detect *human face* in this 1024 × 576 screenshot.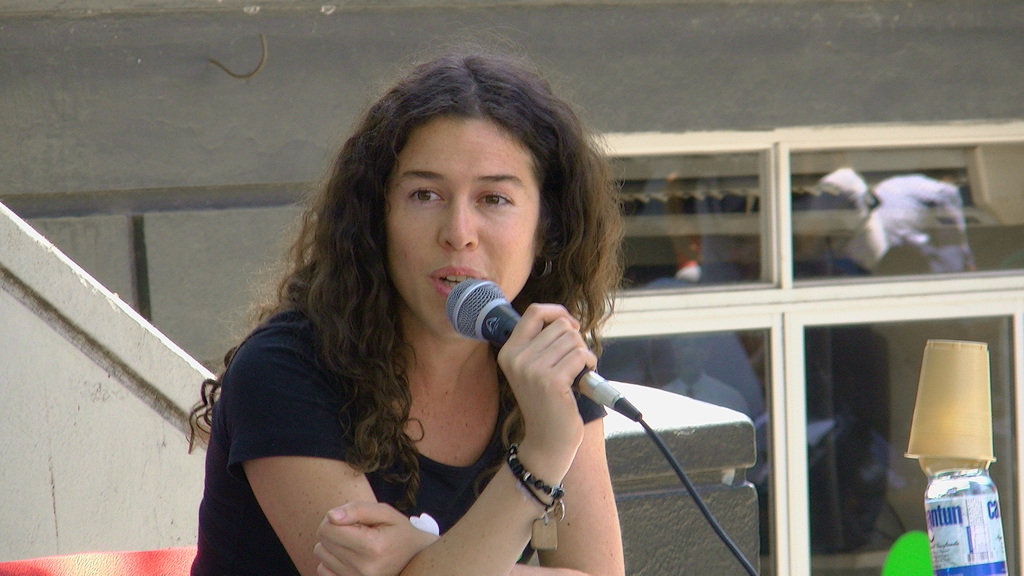
Detection: box(383, 111, 541, 344).
